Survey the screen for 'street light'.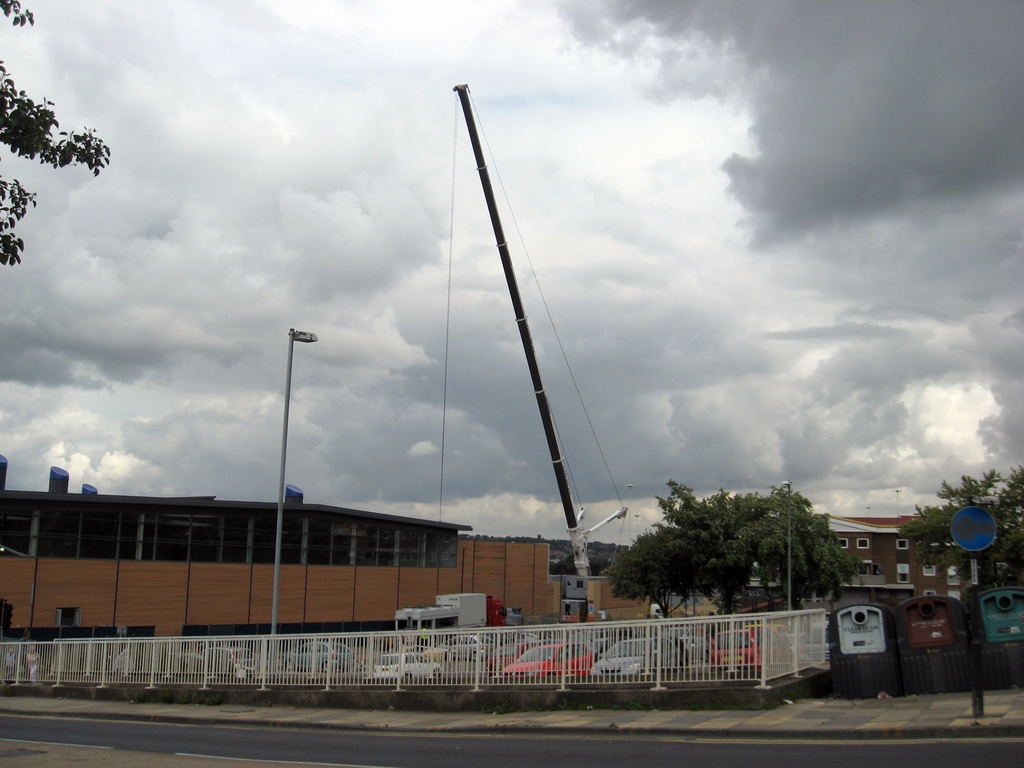
Survey found: 0,543,36,636.
